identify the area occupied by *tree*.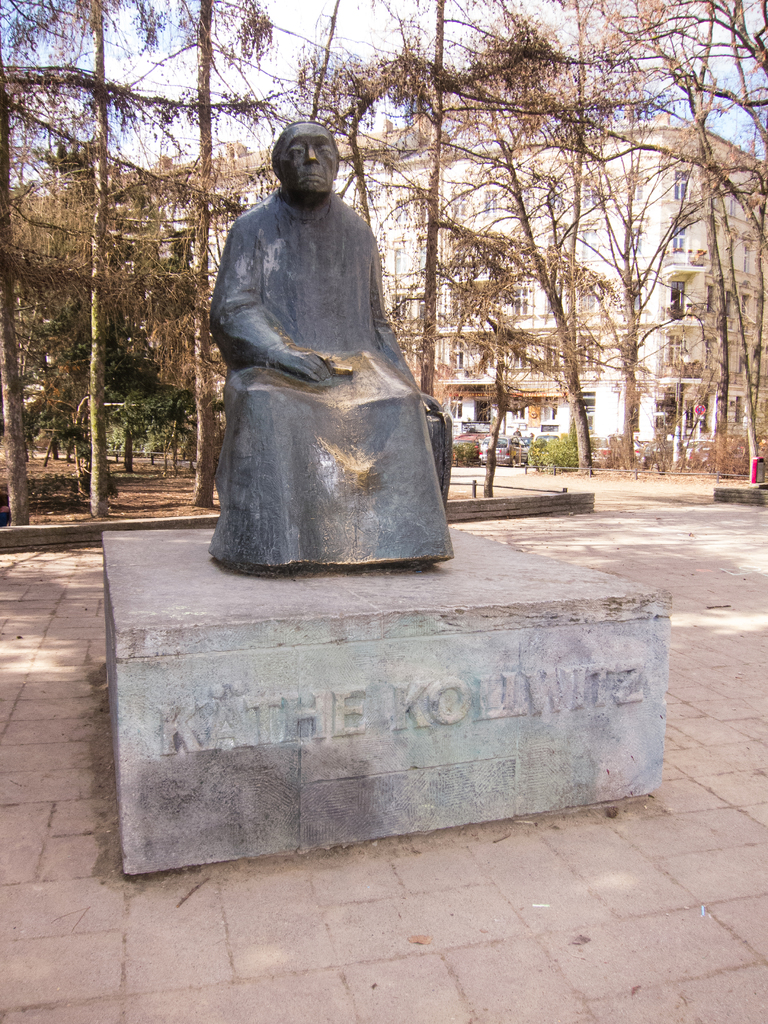
Area: detection(502, 0, 767, 390).
